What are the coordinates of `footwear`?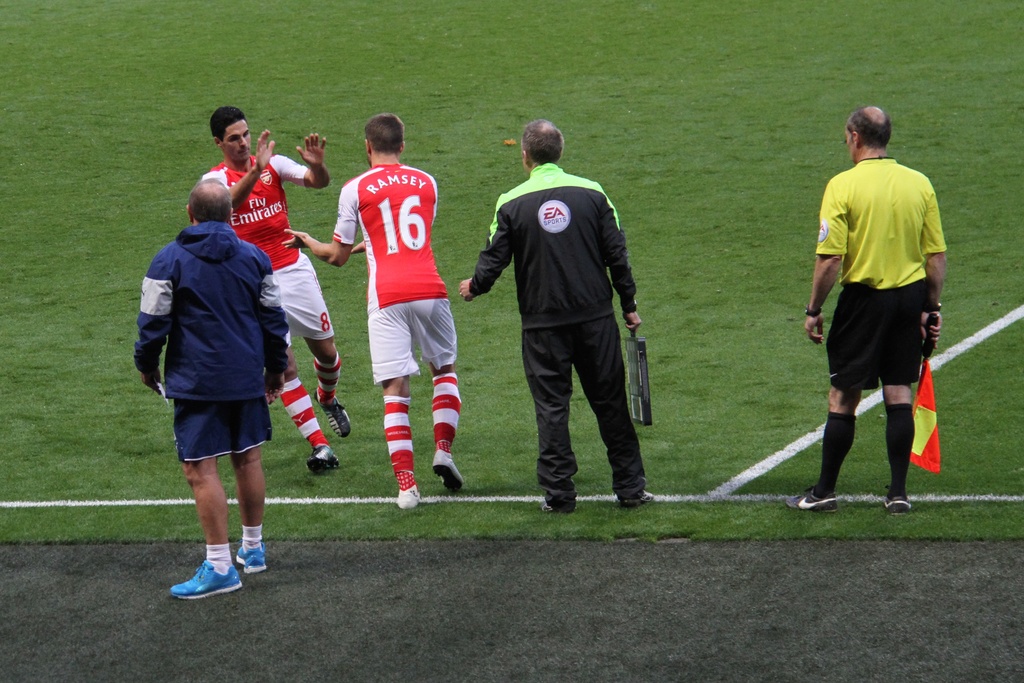
box(317, 390, 353, 440).
